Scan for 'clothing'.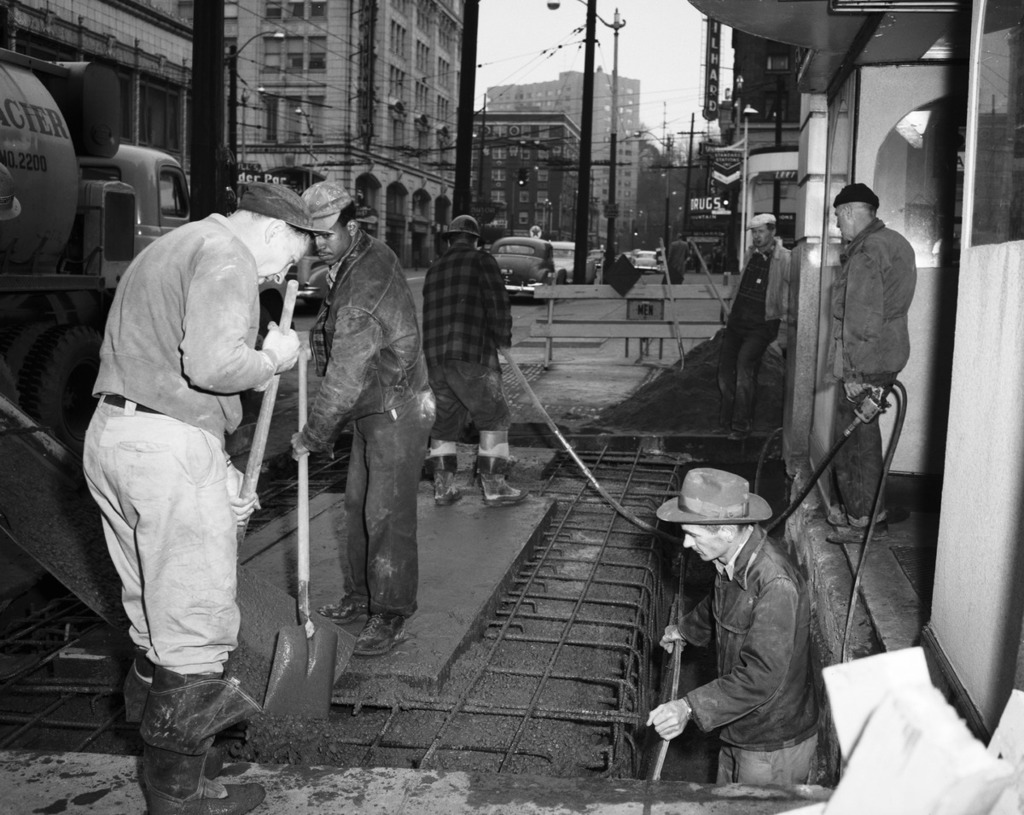
Scan result: x1=291, y1=230, x2=445, y2=632.
